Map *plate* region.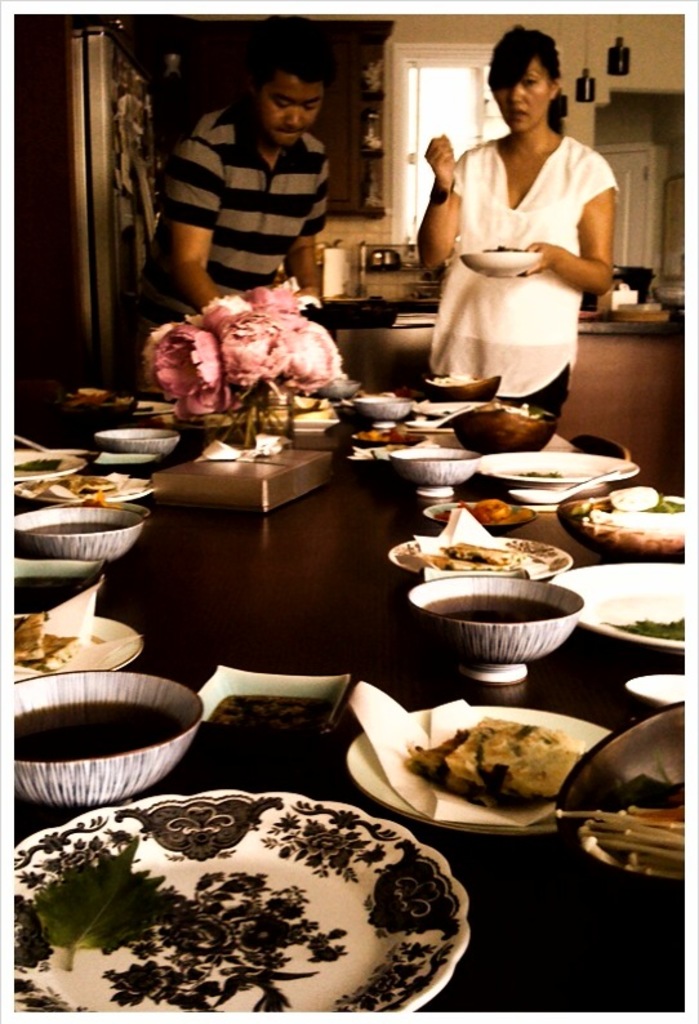
Mapped to [left=387, top=530, right=574, bottom=582].
